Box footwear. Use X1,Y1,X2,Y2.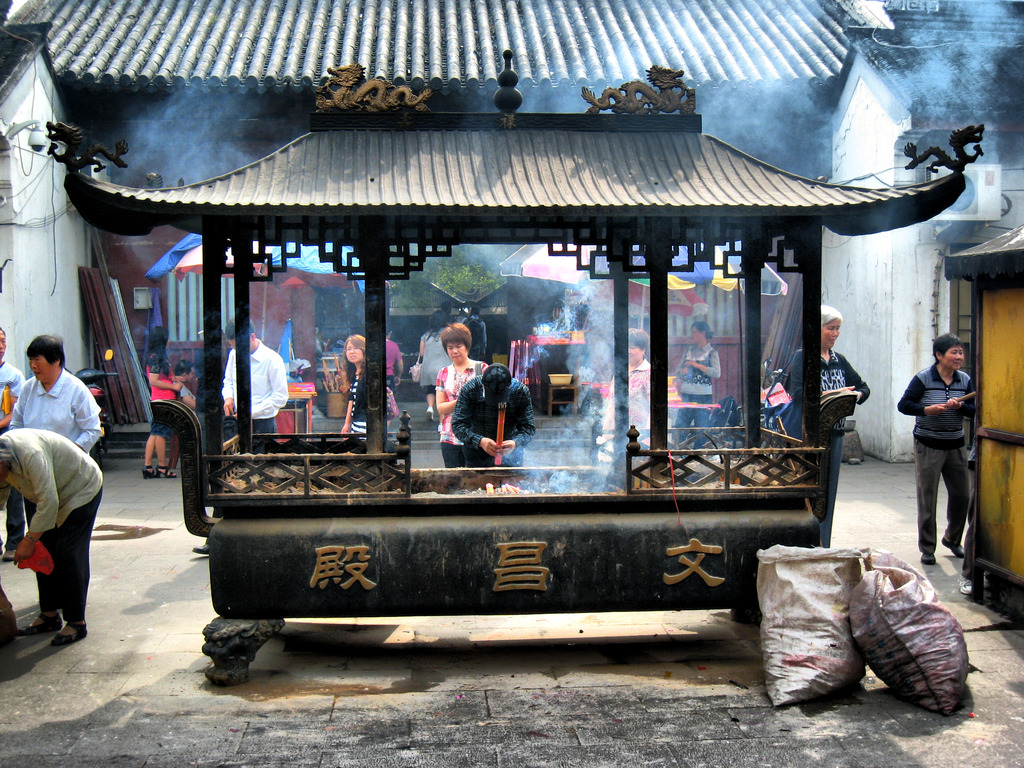
15,607,65,636.
